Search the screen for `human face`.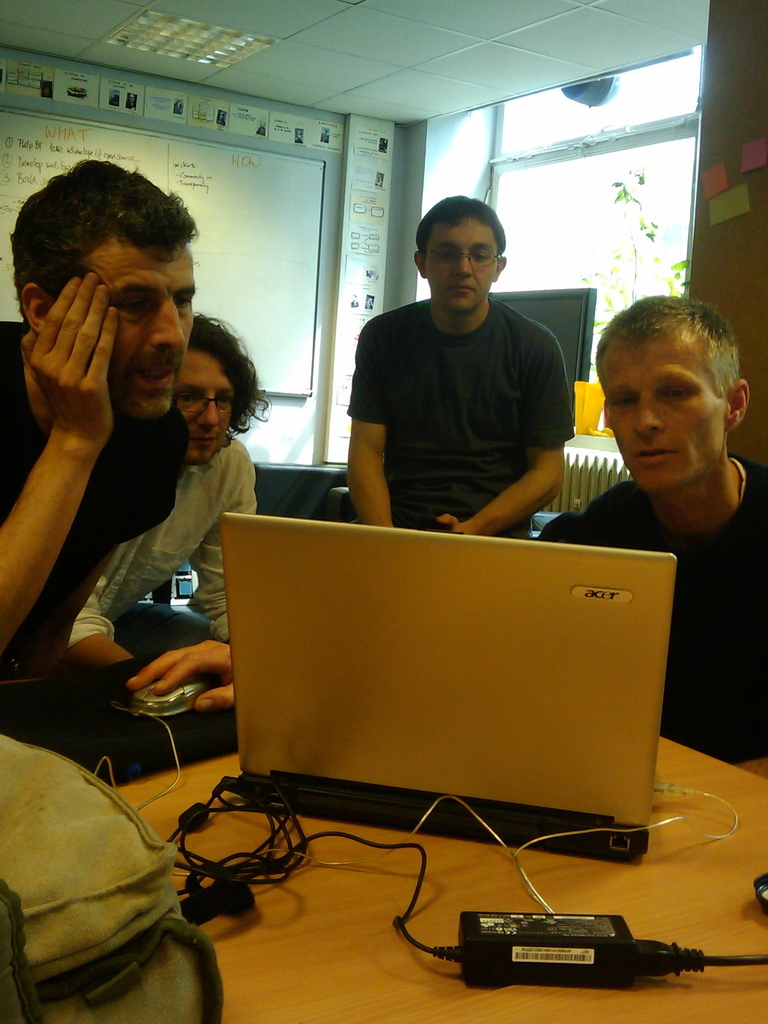
Found at 172/349/236/464.
